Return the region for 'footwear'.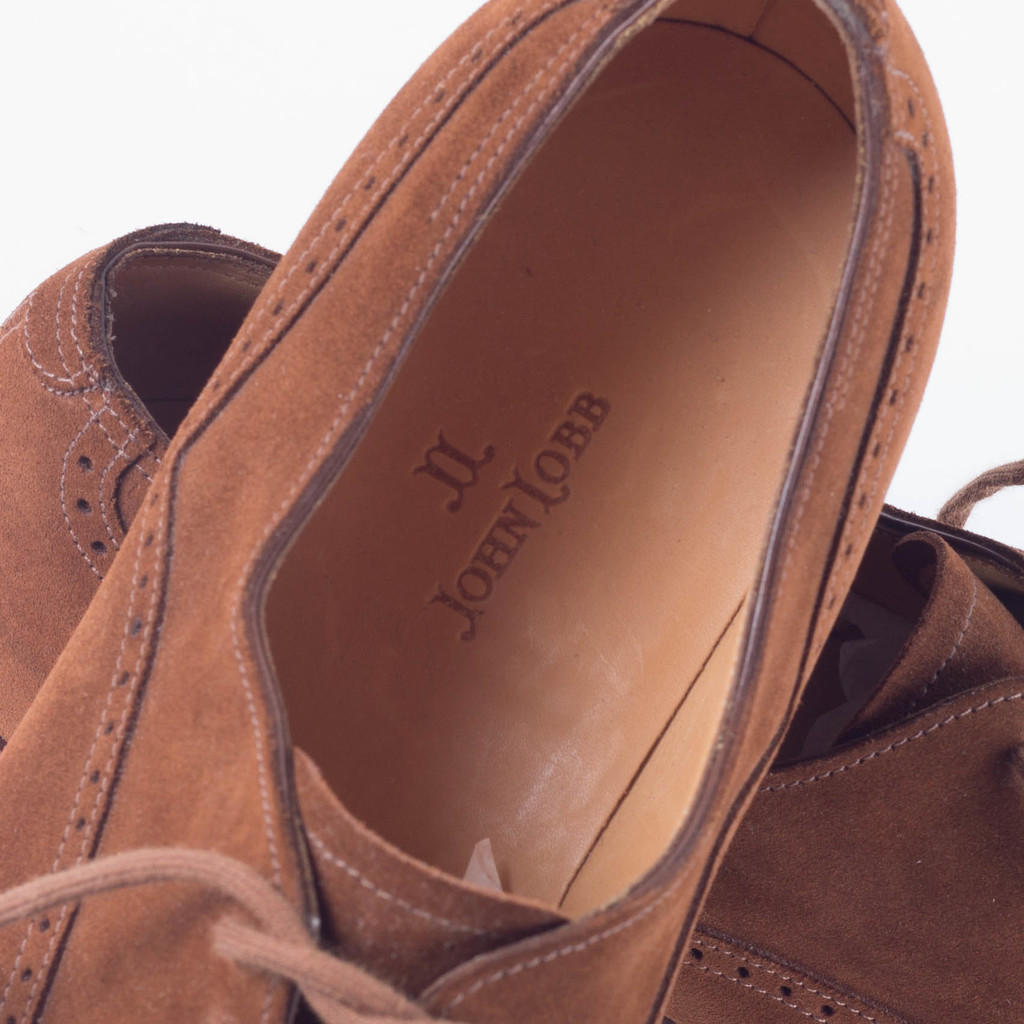
crop(0, 213, 1023, 1023).
